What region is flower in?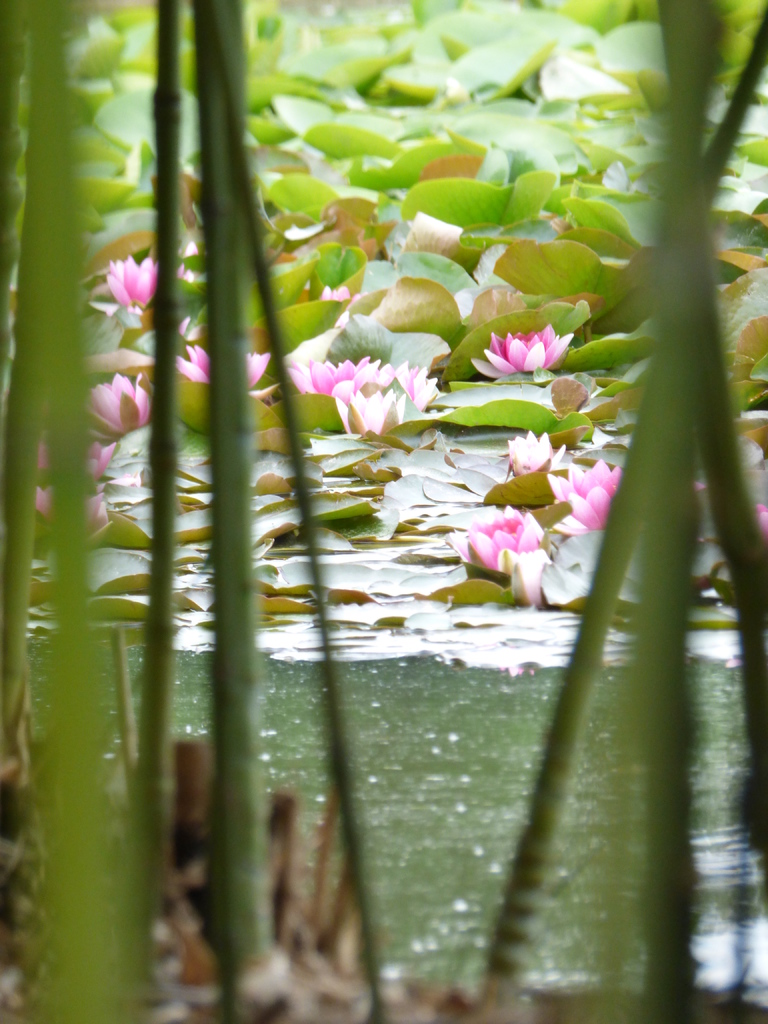
box=[172, 337, 278, 385].
